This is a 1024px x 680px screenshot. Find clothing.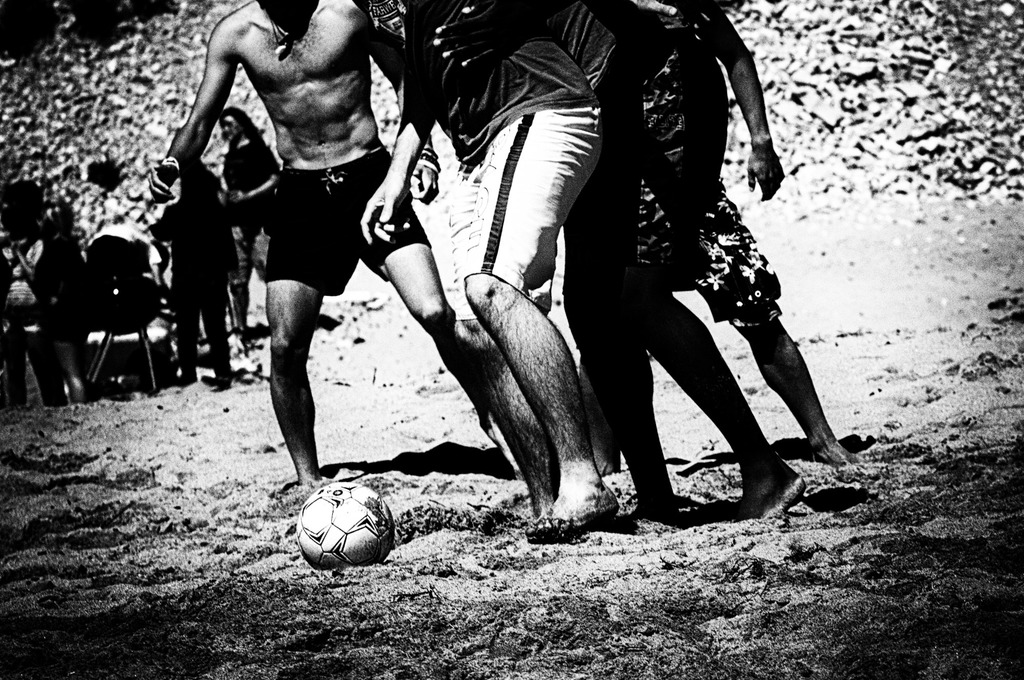
Bounding box: {"x1": 532, "y1": 0, "x2": 792, "y2": 329}.
